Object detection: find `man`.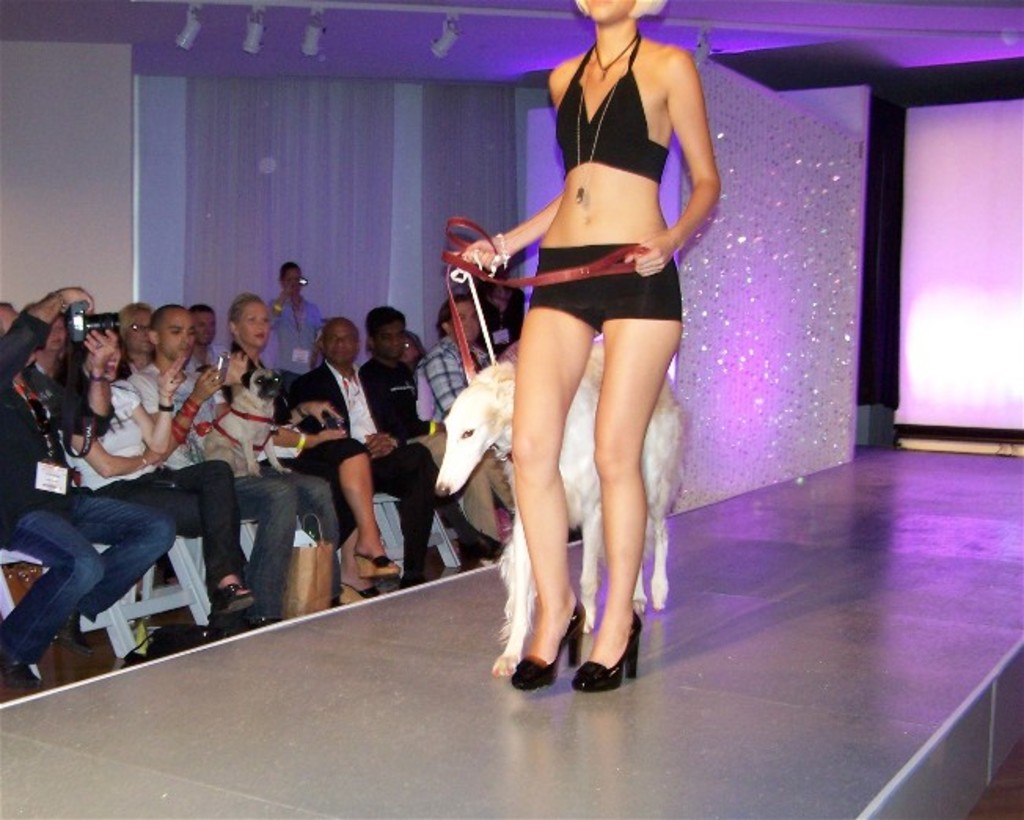
x1=0 y1=286 x2=179 y2=690.
